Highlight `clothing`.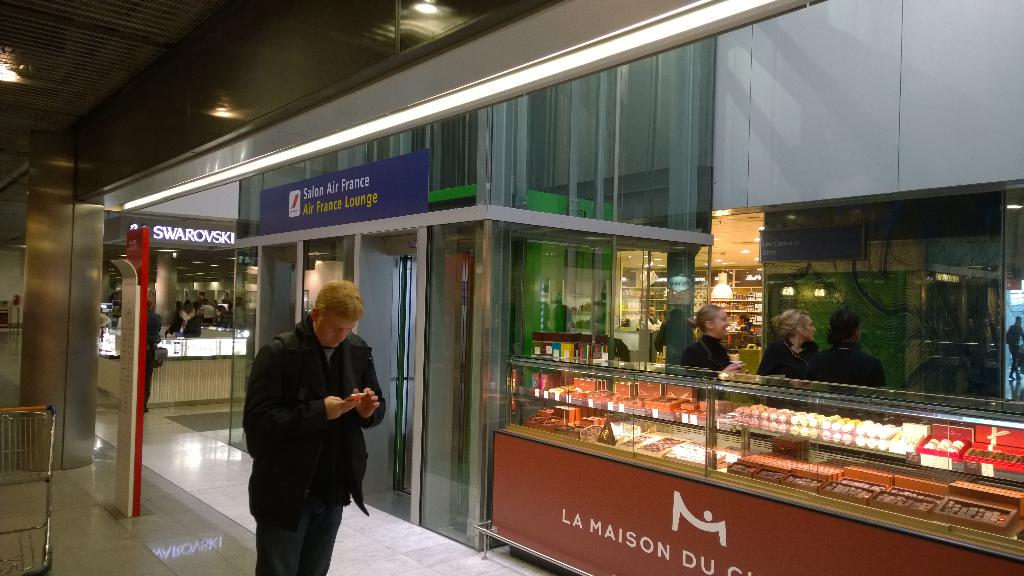
Highlighted region: (left=235, top=285, right=388, bottom=558).
